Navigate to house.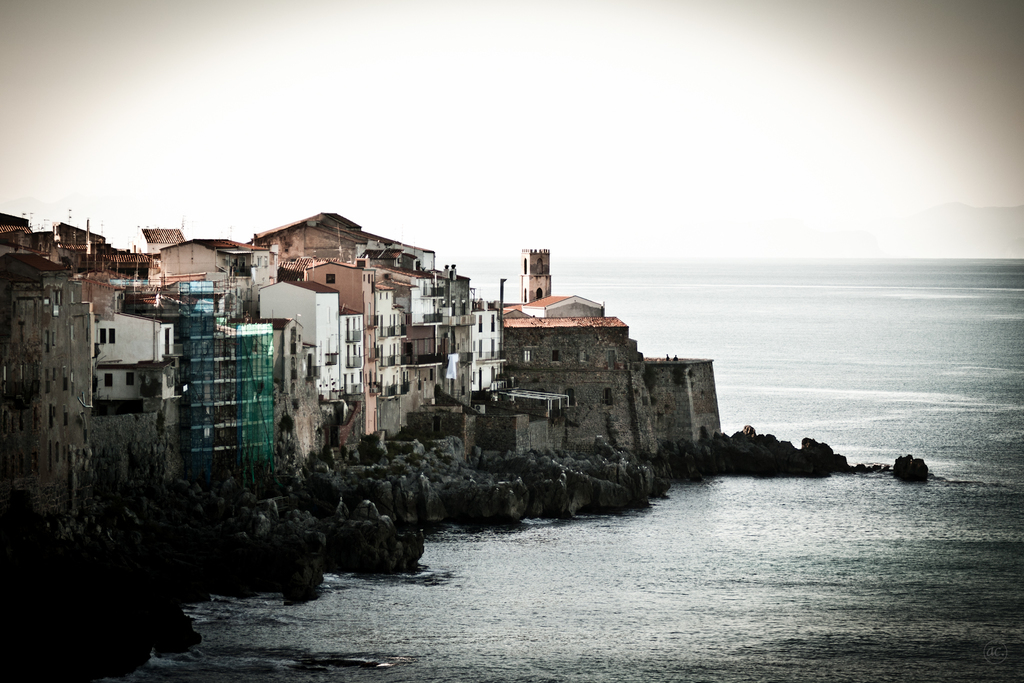
Navigation target: bbox=(303, 258, 380, 435).
